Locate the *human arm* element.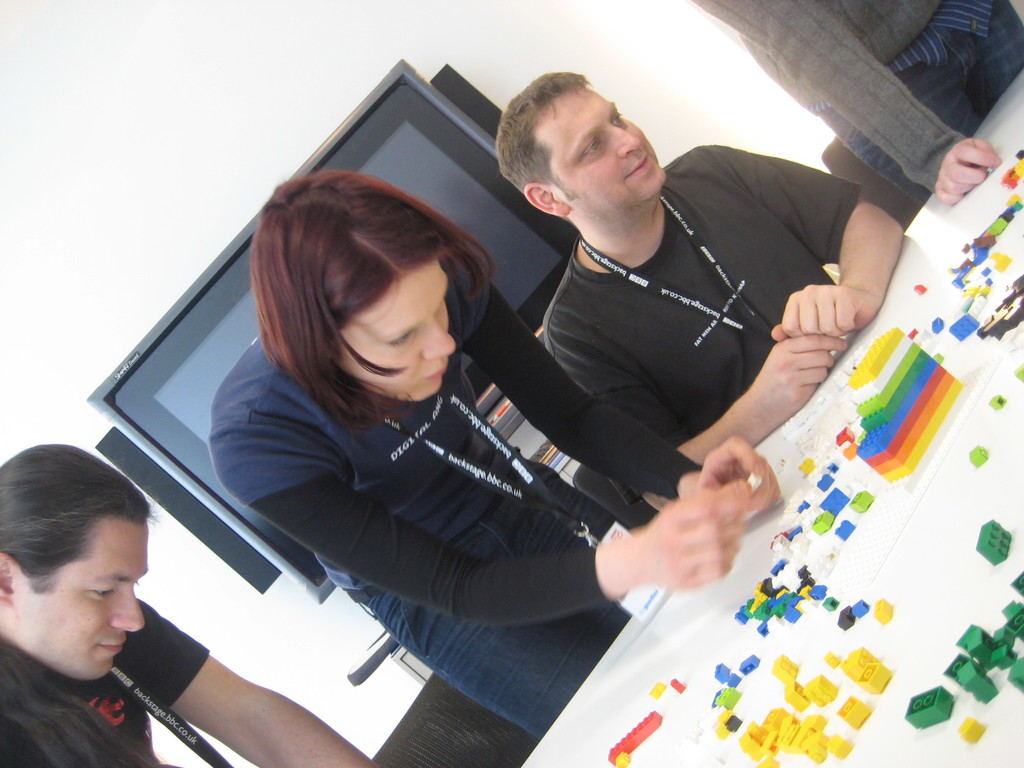
Element bbox: <box>689,0,1004,206</box>.
